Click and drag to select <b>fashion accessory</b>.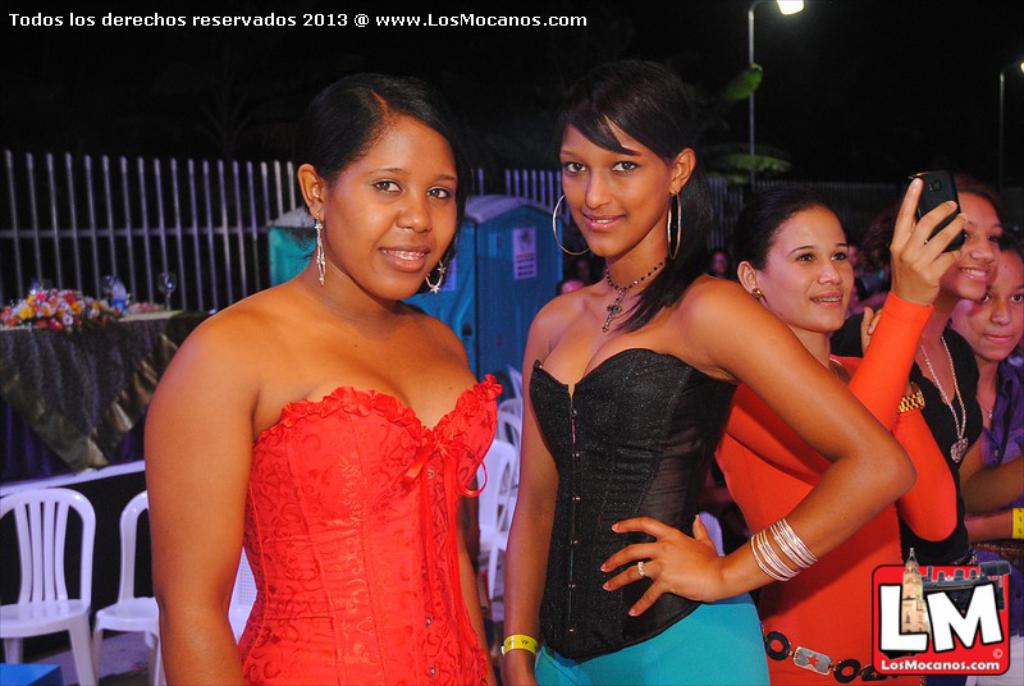
Selection: x1=924, y1=337, x2=963, y2=458.
